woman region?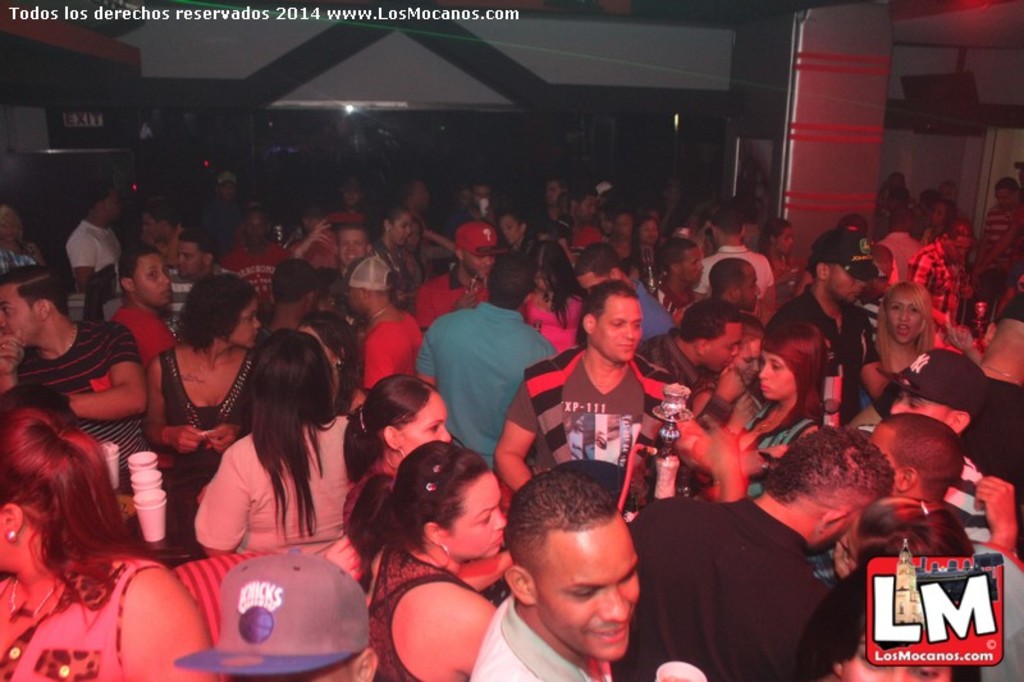
region(370, 201, 417, 290)
